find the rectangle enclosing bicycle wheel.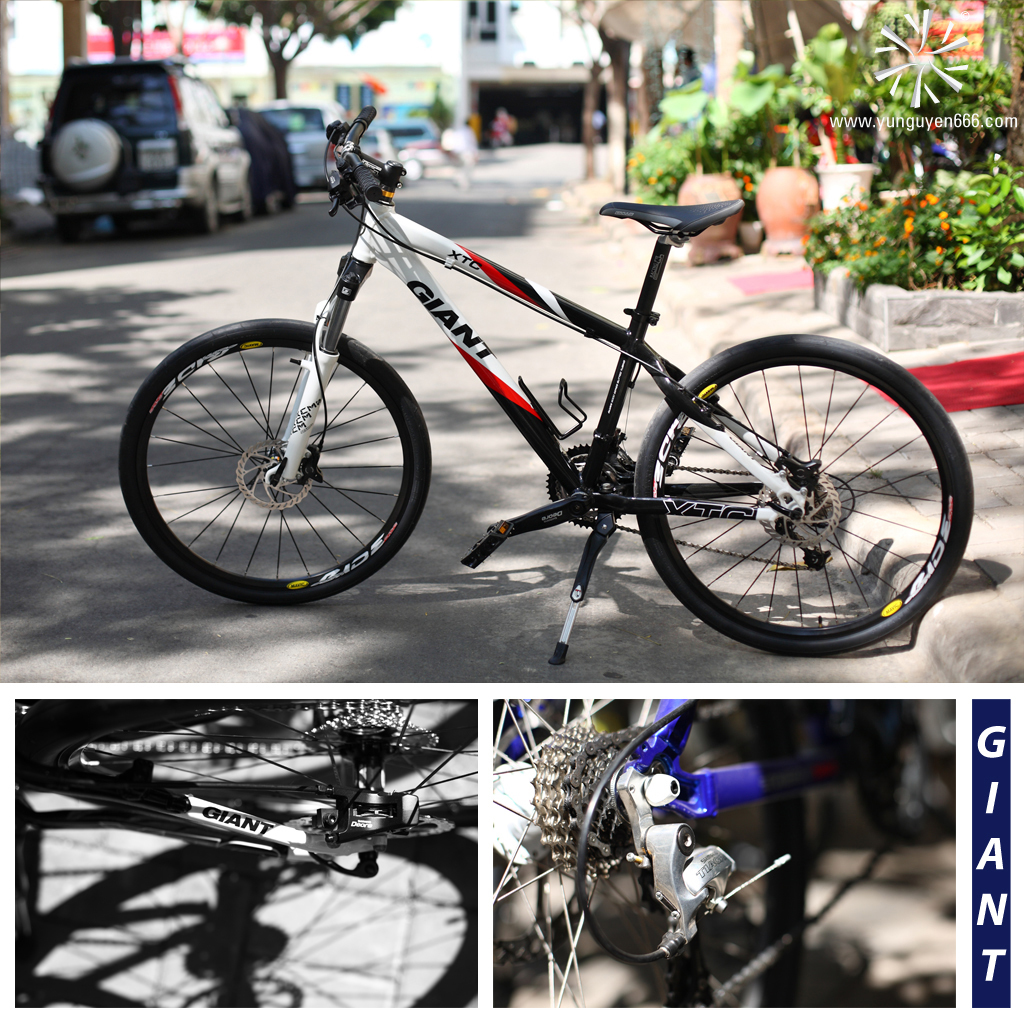
{"x1": 627, "y1": 329, "x2": 983, "y2": 659}.
